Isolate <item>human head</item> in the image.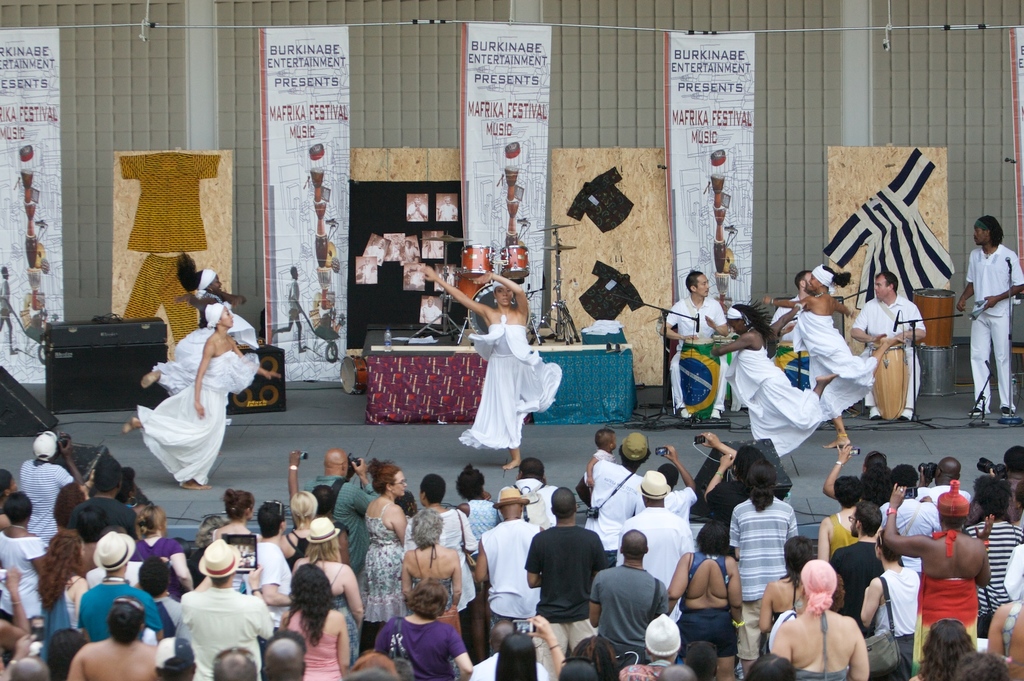
Isolated region: [x1=49, y1=529, x2=90, y2=572].
